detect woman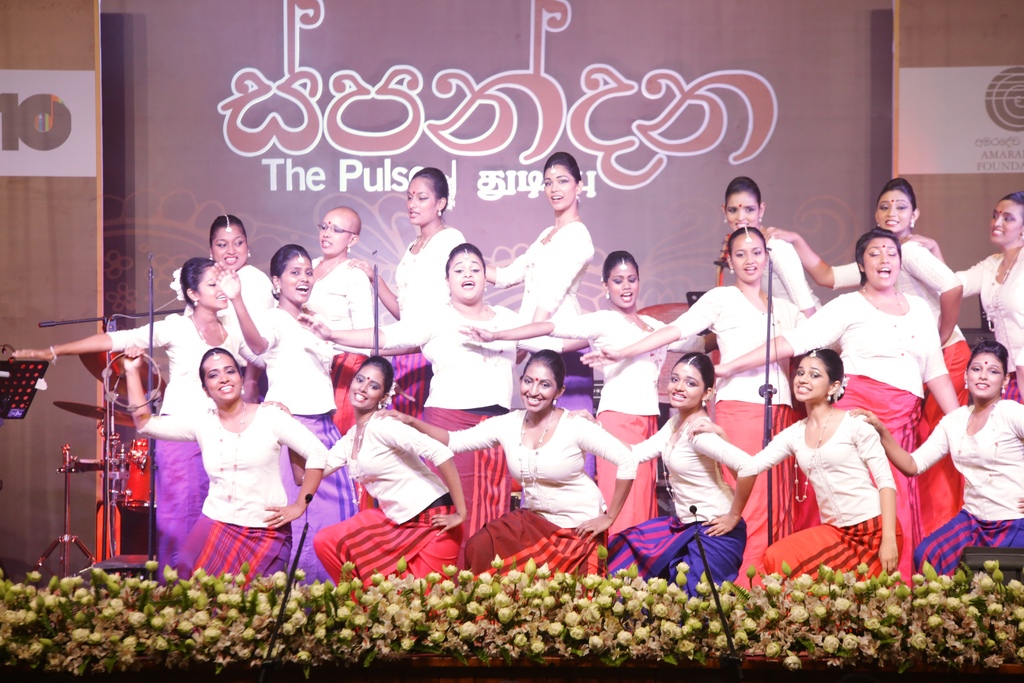
(368,342,633,587)
